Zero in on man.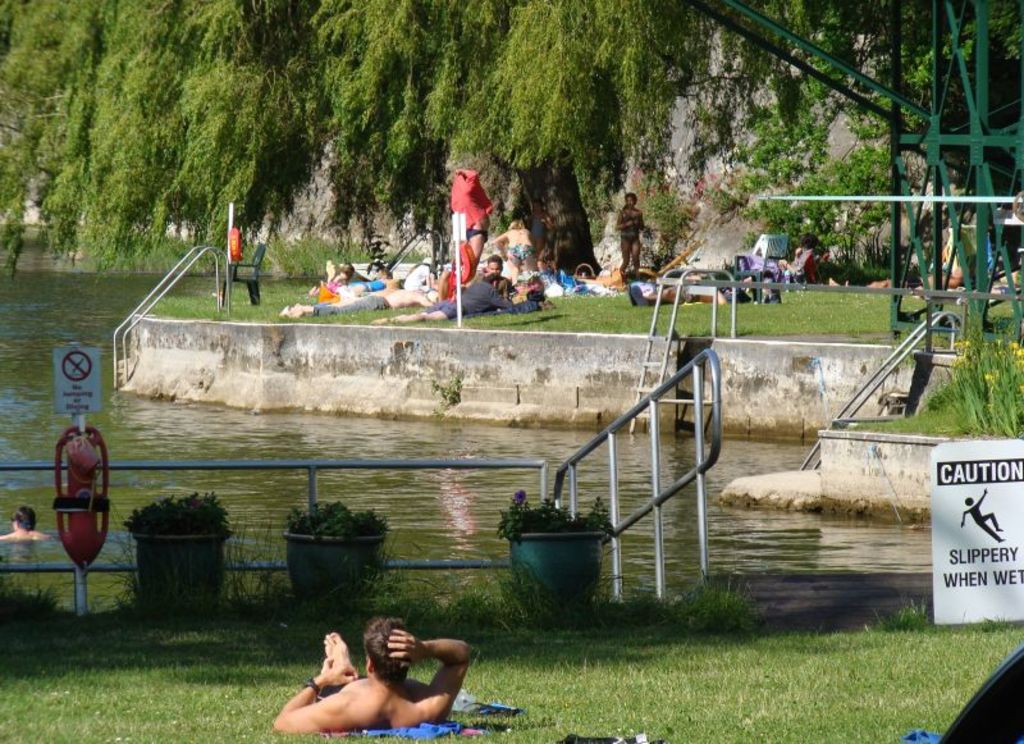
Zeroed in: <bbox>266, 633, 475, 731</bbox>.
